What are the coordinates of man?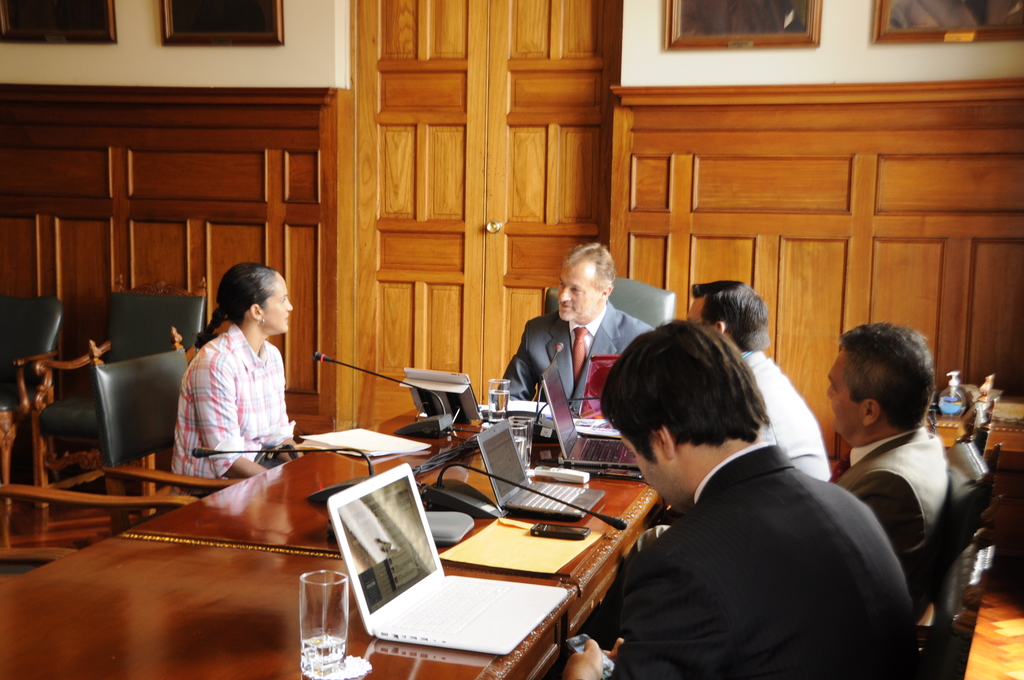
x1=689, y1=280, x2=827, y2=485.
